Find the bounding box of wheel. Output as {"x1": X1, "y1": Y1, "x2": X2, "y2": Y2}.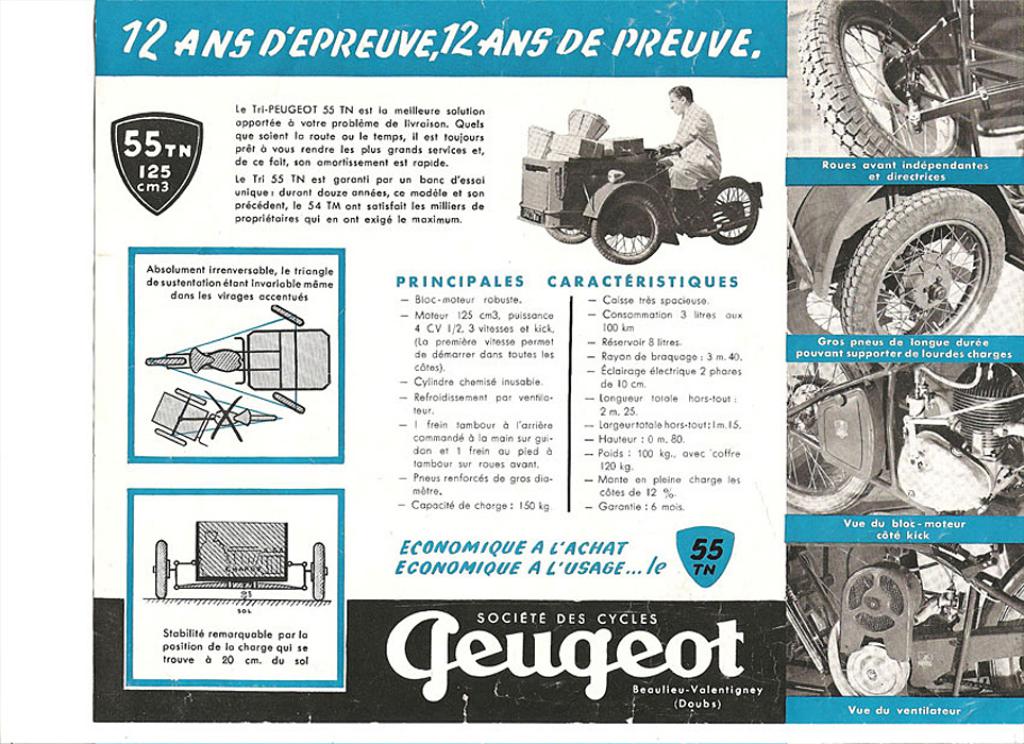
{"x1": 154, "y1": 429, "x2": 186, "y2": 445}.
